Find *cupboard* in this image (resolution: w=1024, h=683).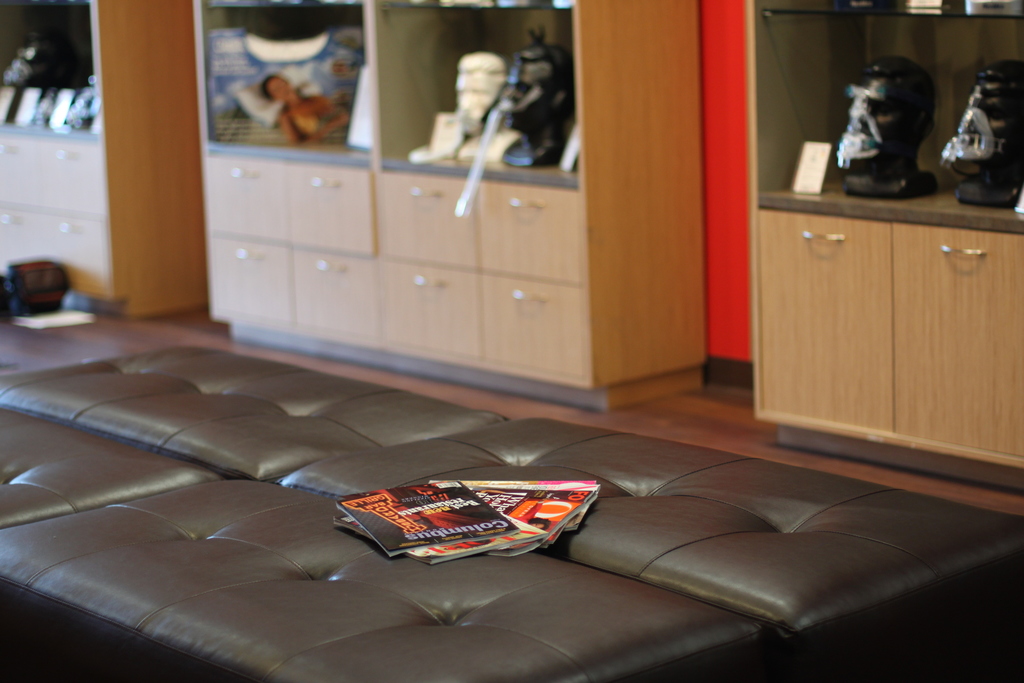
crop(0, 0, 208, 323).
